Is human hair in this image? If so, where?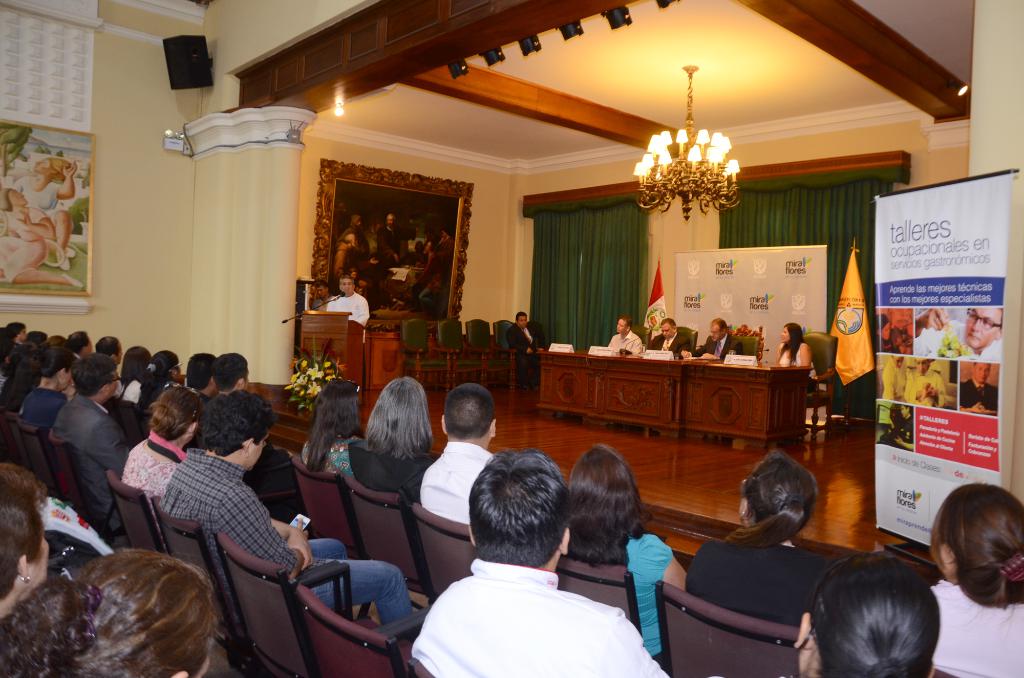
Yes, at <box>30,337,69,379</box>.
